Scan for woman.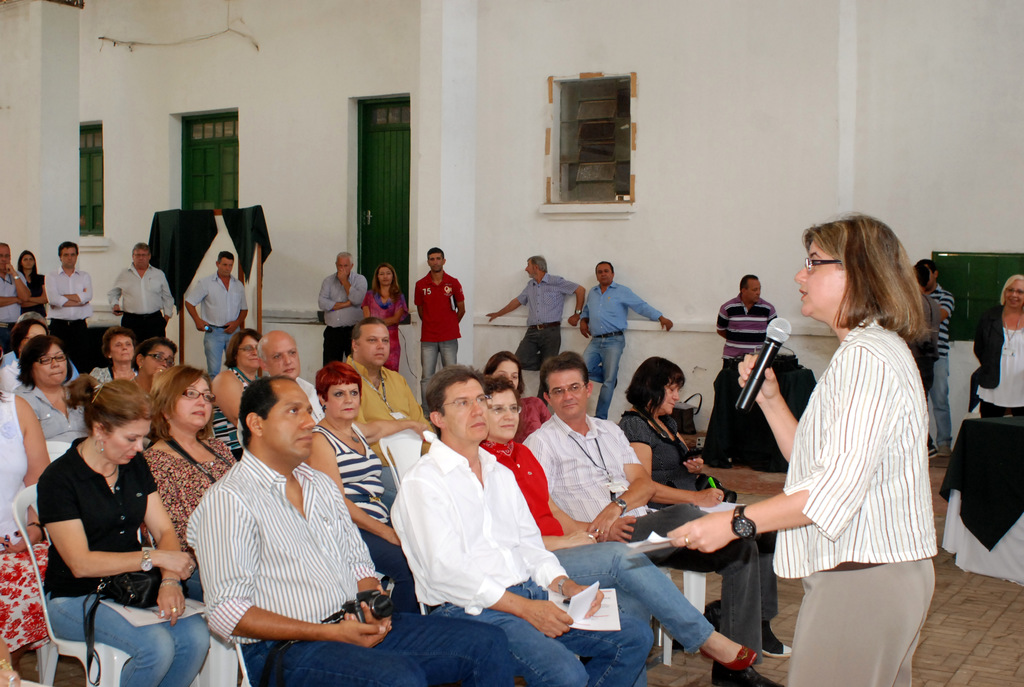
Scan result: [751, 207, 945, 679].
